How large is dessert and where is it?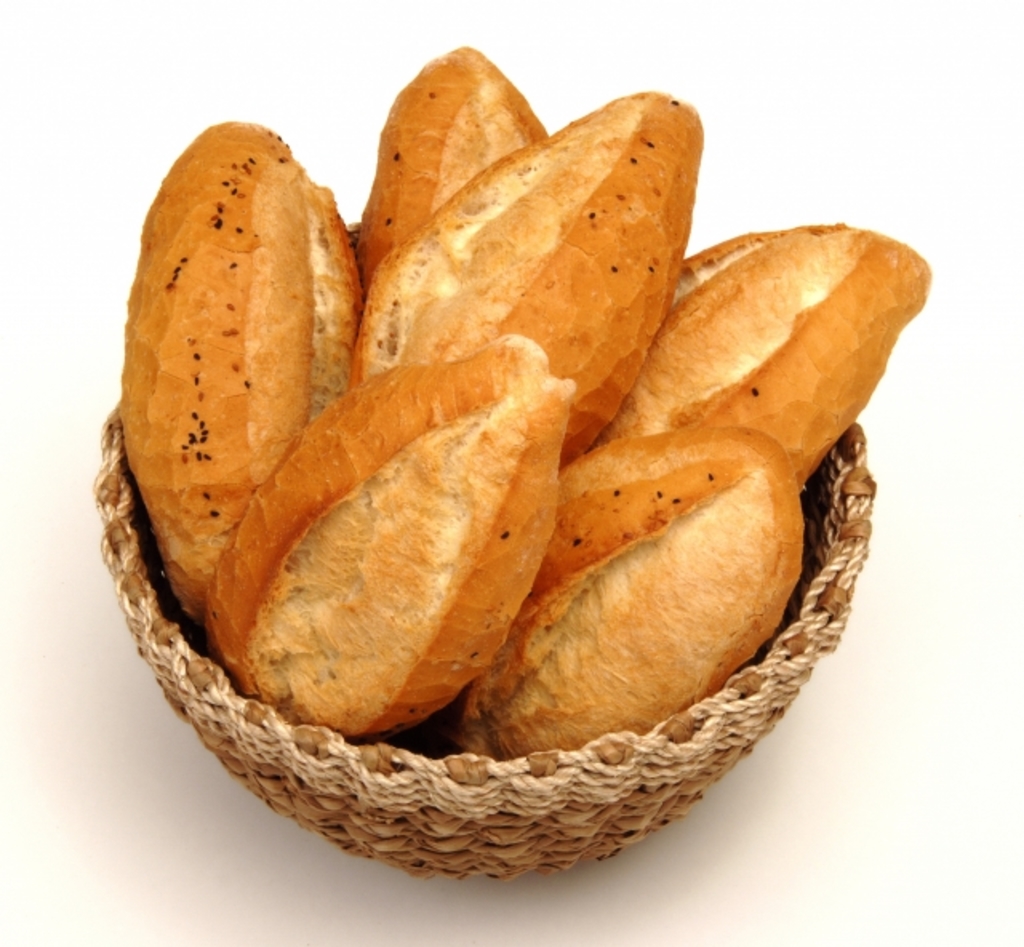
Bounding box: (114,50,934,757).
